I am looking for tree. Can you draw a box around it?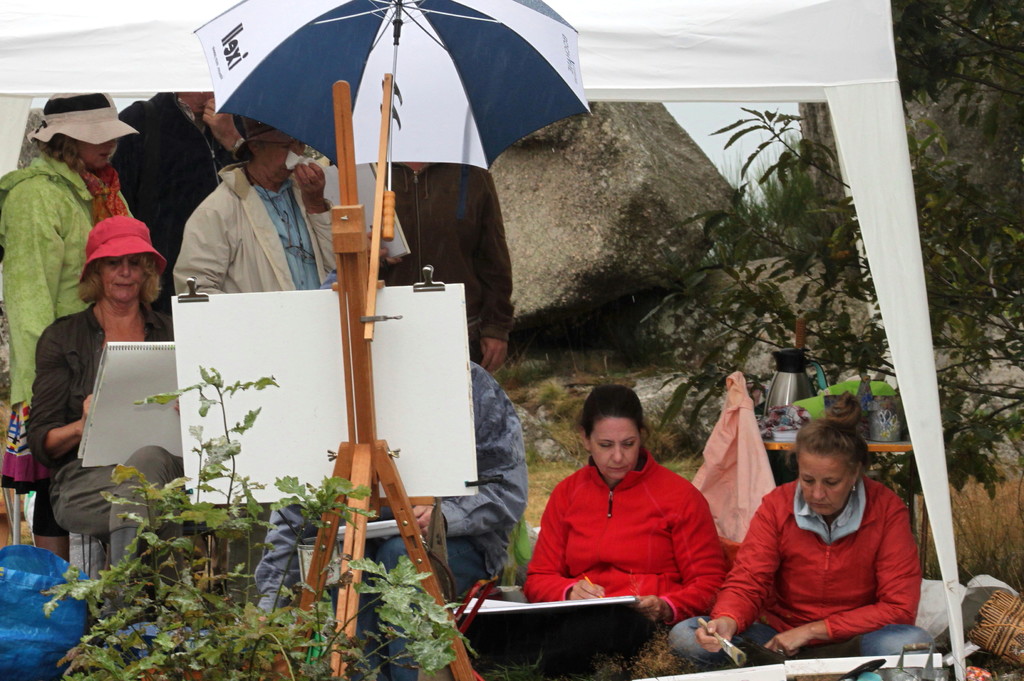
Sure, the bounding box is box(0, 0, 893, 588).
